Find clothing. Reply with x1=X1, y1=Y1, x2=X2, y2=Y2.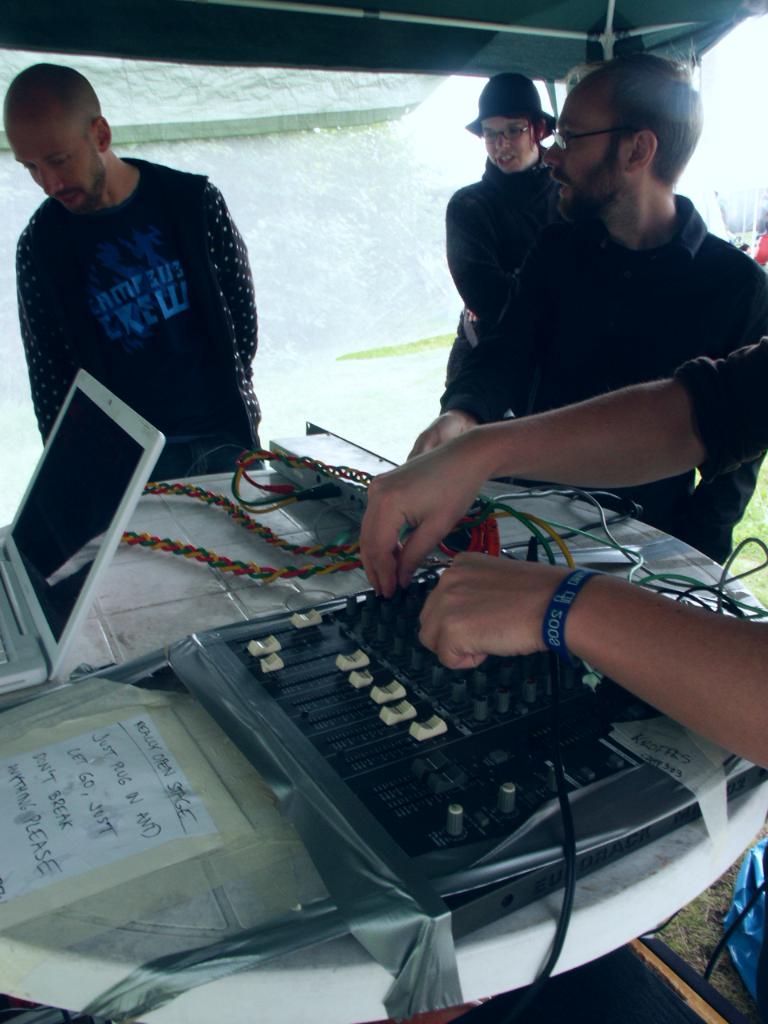
x1=442, y1=192, x2=767, y2=562.
